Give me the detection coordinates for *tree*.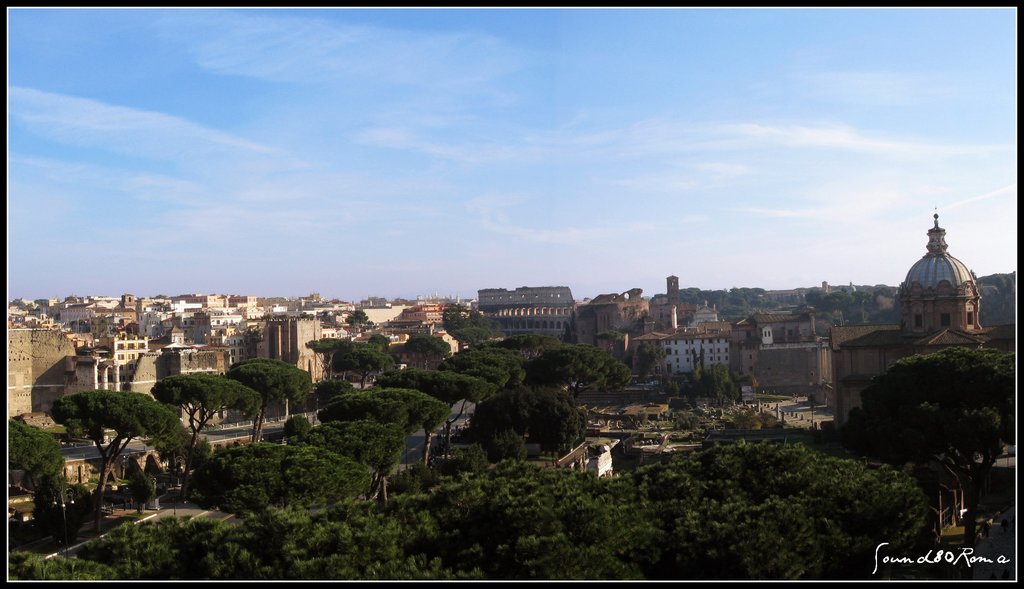
box(471, 341, 528, 387).
